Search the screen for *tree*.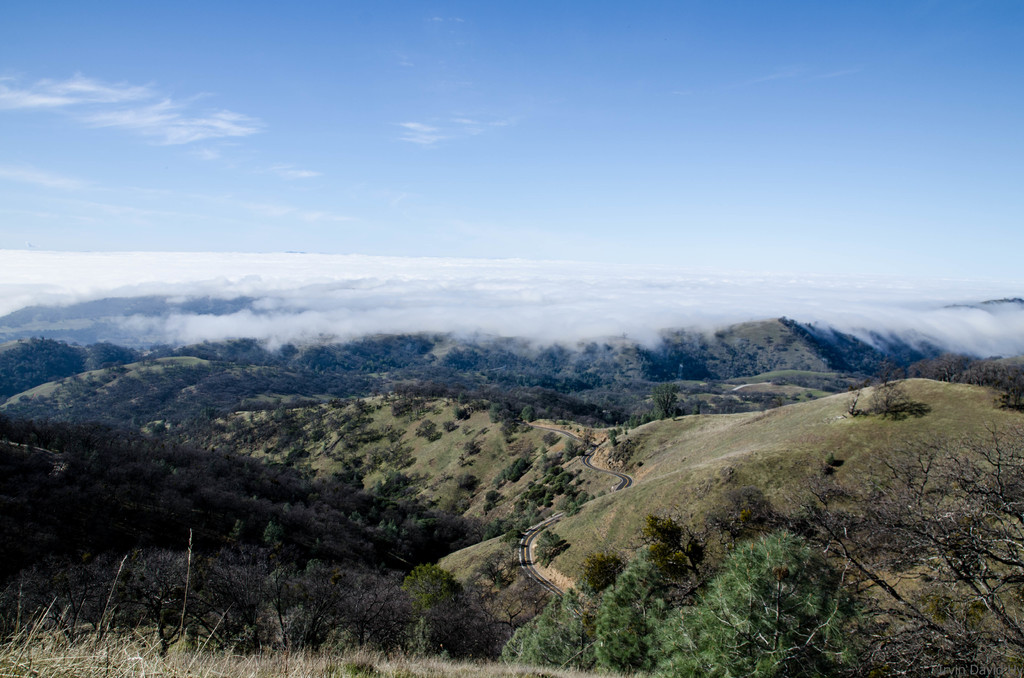
Found at select_region(844, 374, 870, 416).
